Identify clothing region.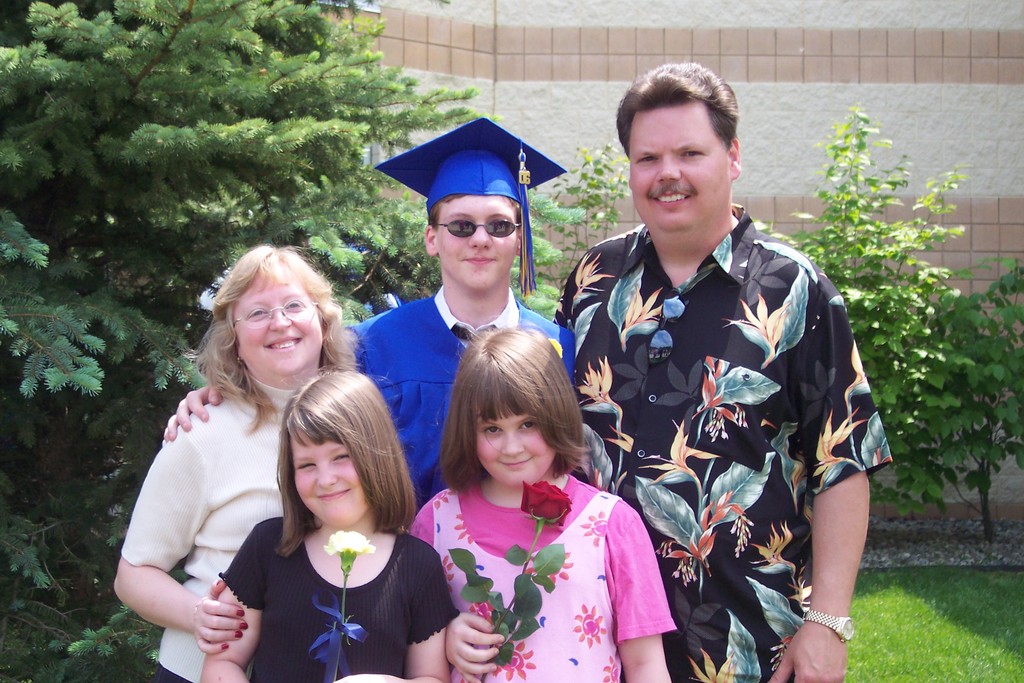
Region: <region>214, 511, 465, 682</region>.
